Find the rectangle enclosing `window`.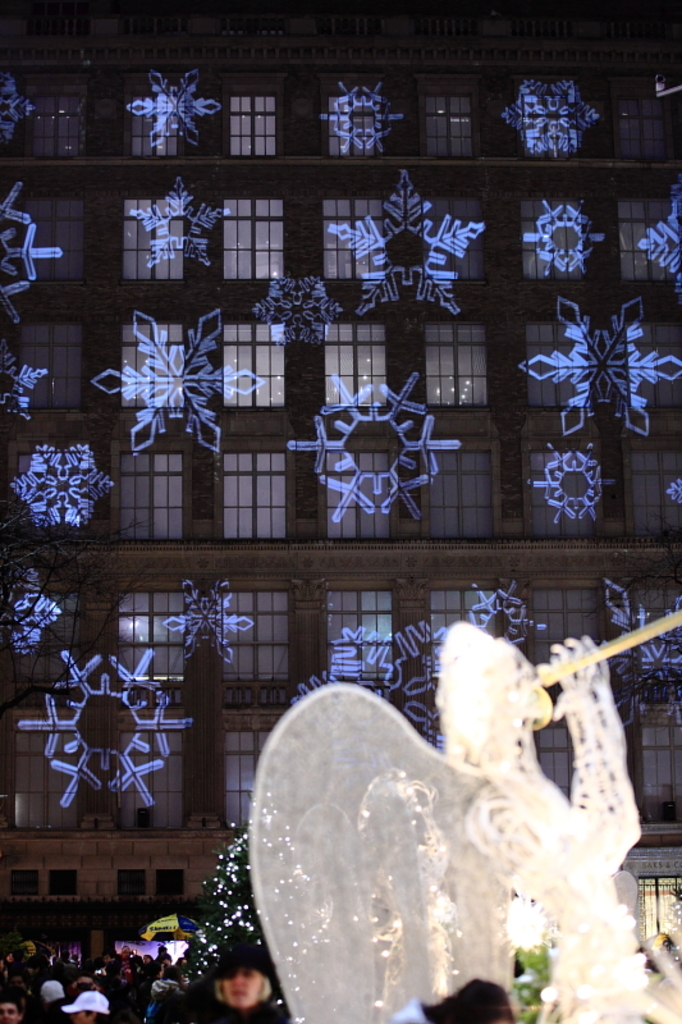
crop(325, 315, 390, 408).
